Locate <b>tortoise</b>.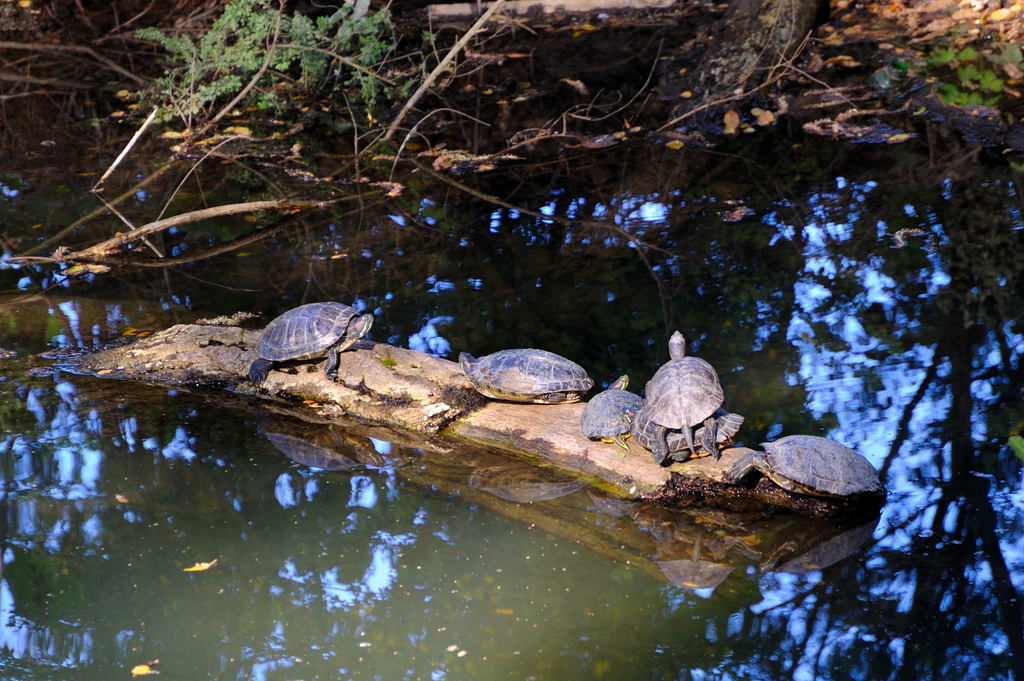
Bounding box: <region>731, 431, 888, 496</region>.
